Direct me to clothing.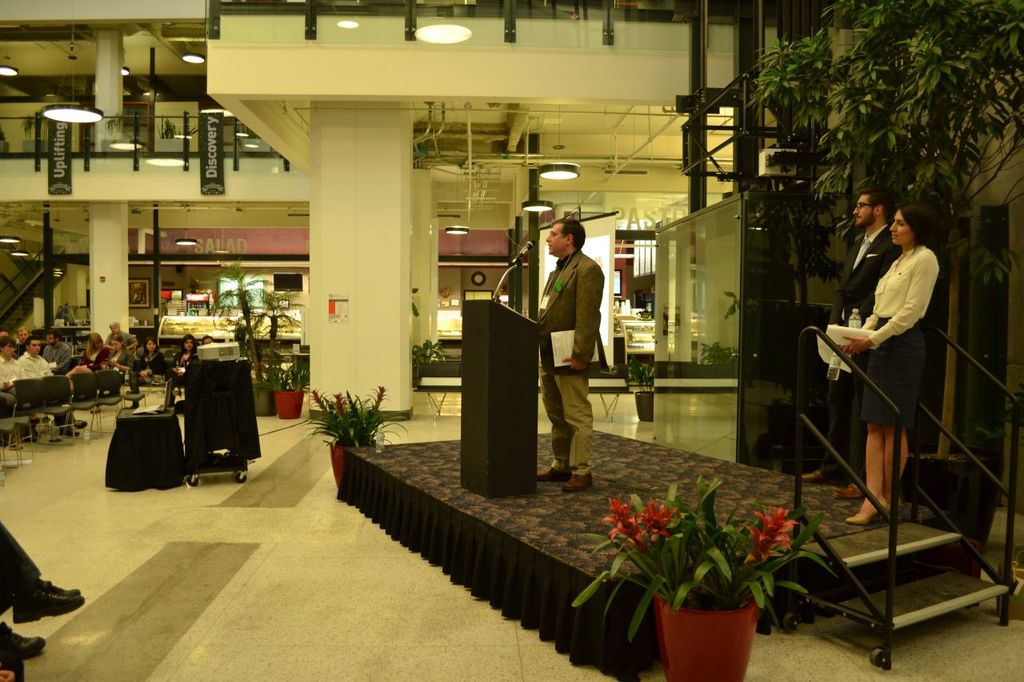
Direction: [left=534, top=237, right=604, bottom=468].
